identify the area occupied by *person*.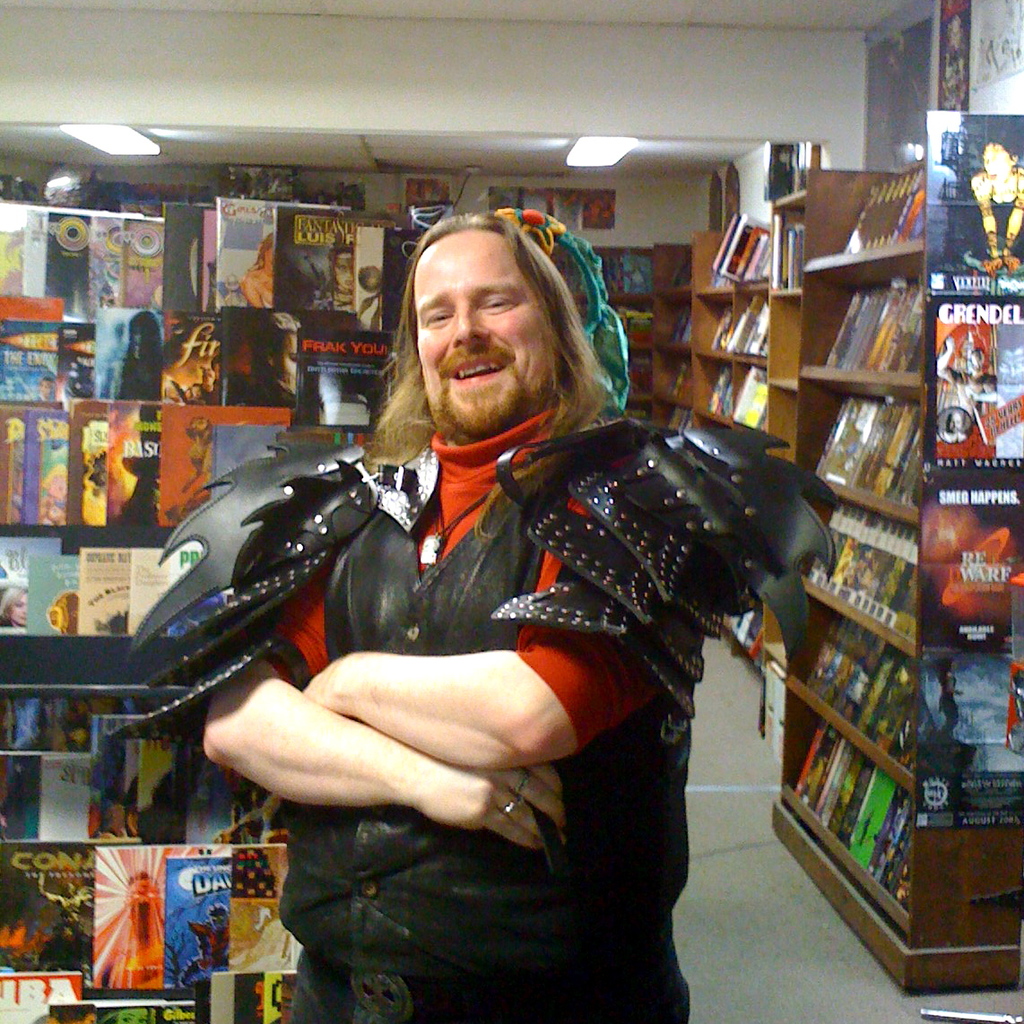
Area: (left=322, top=233, right=359, bottom=314).
